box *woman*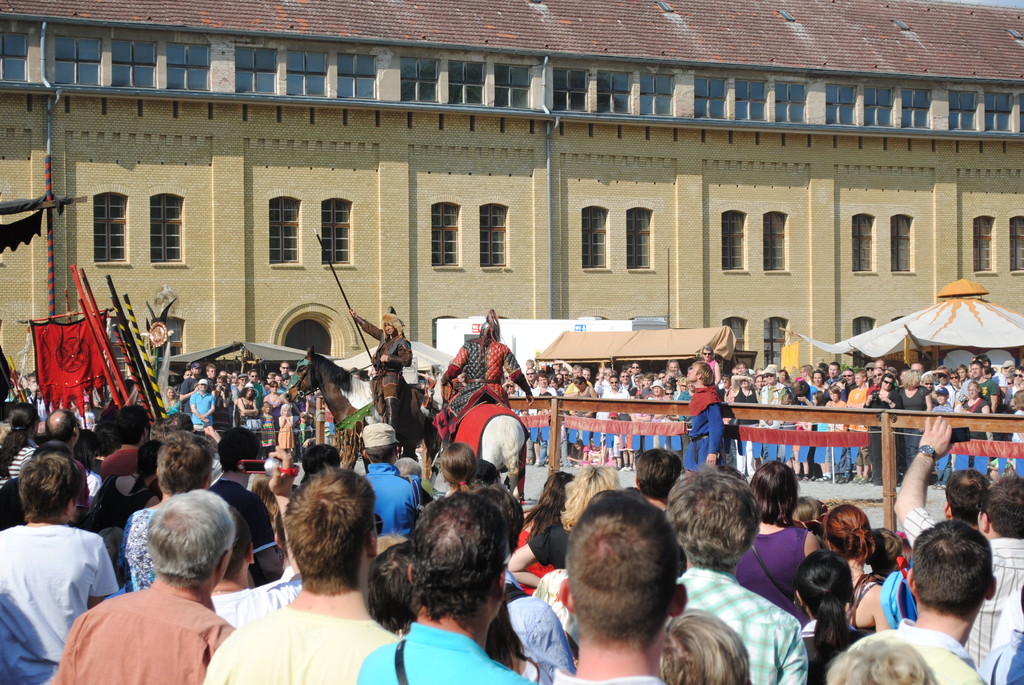
823:507:888:629
